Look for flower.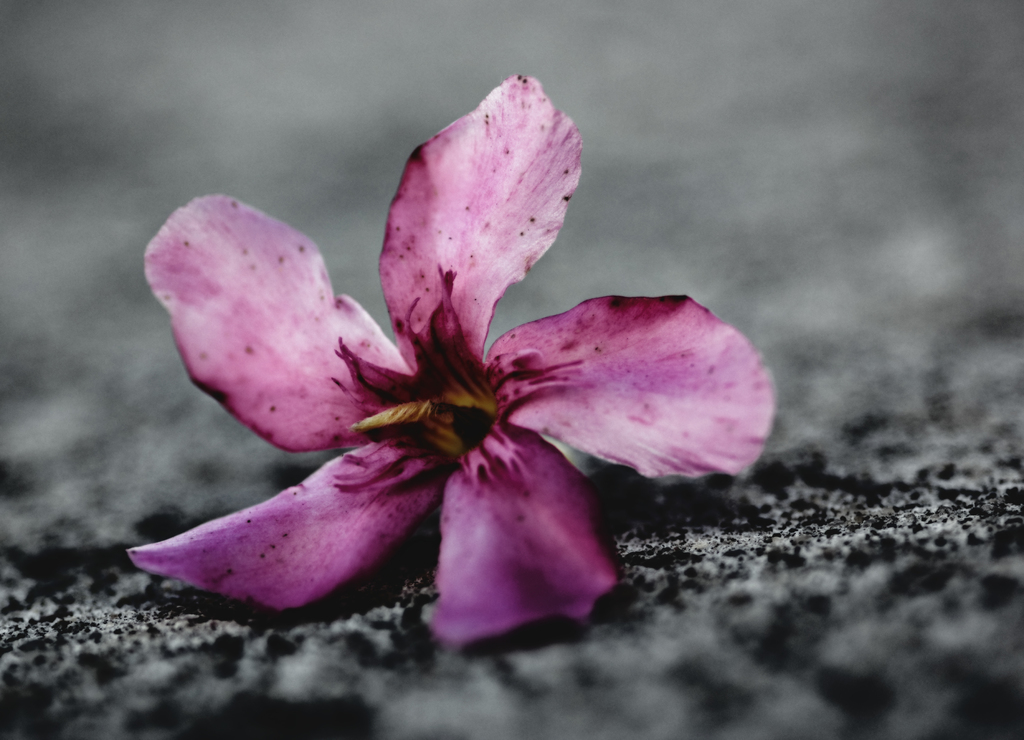
Found: (x1=120, y1=67, x2=771, y2=653).
